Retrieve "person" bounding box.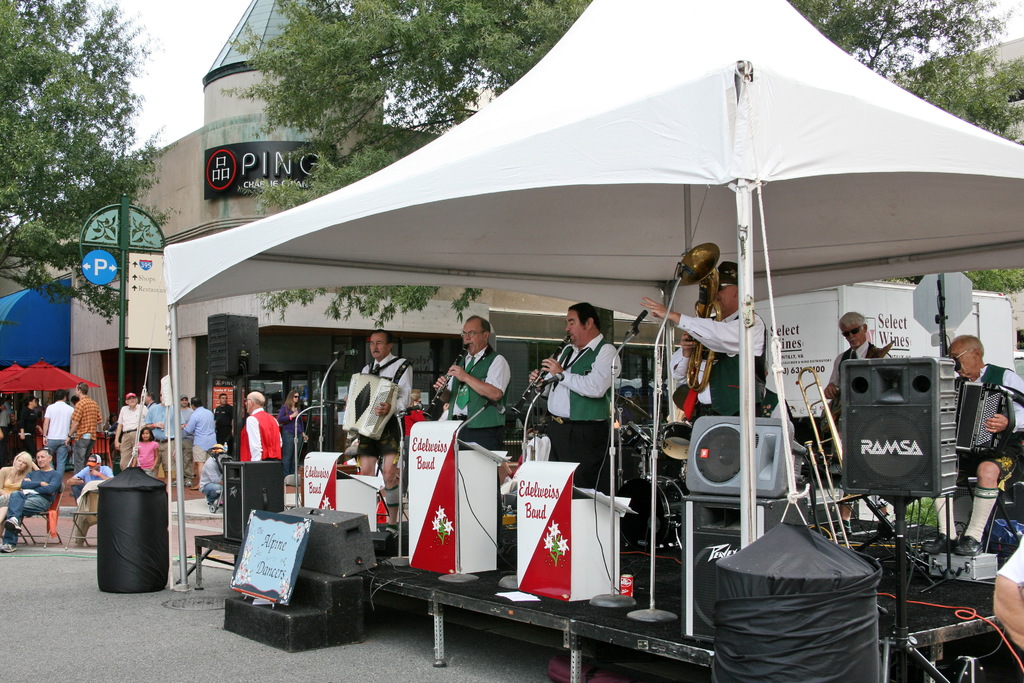
Bounding box: 214,393,237,452.
